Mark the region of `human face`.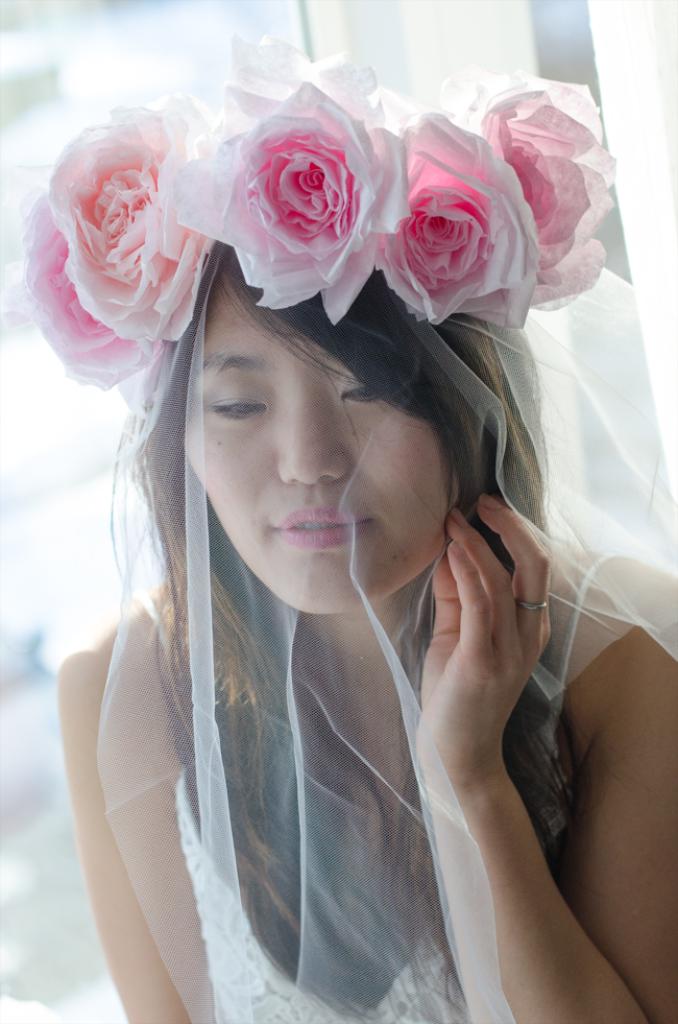
Region: select_region(178, 279, 443, 623).
